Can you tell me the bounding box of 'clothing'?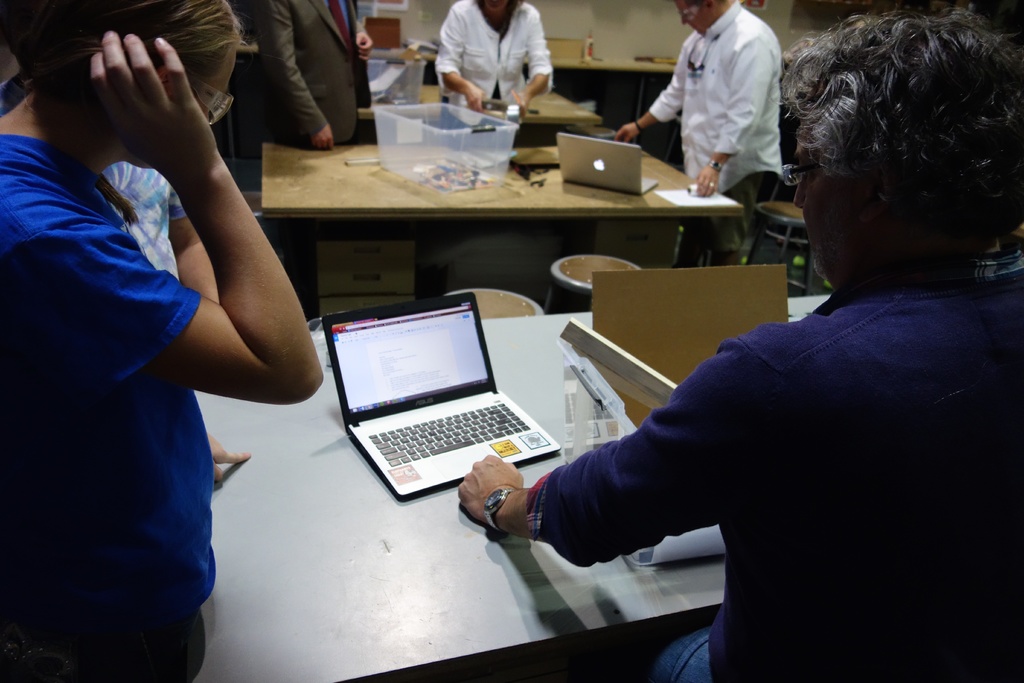
locate(0, 142, 220, 682).
